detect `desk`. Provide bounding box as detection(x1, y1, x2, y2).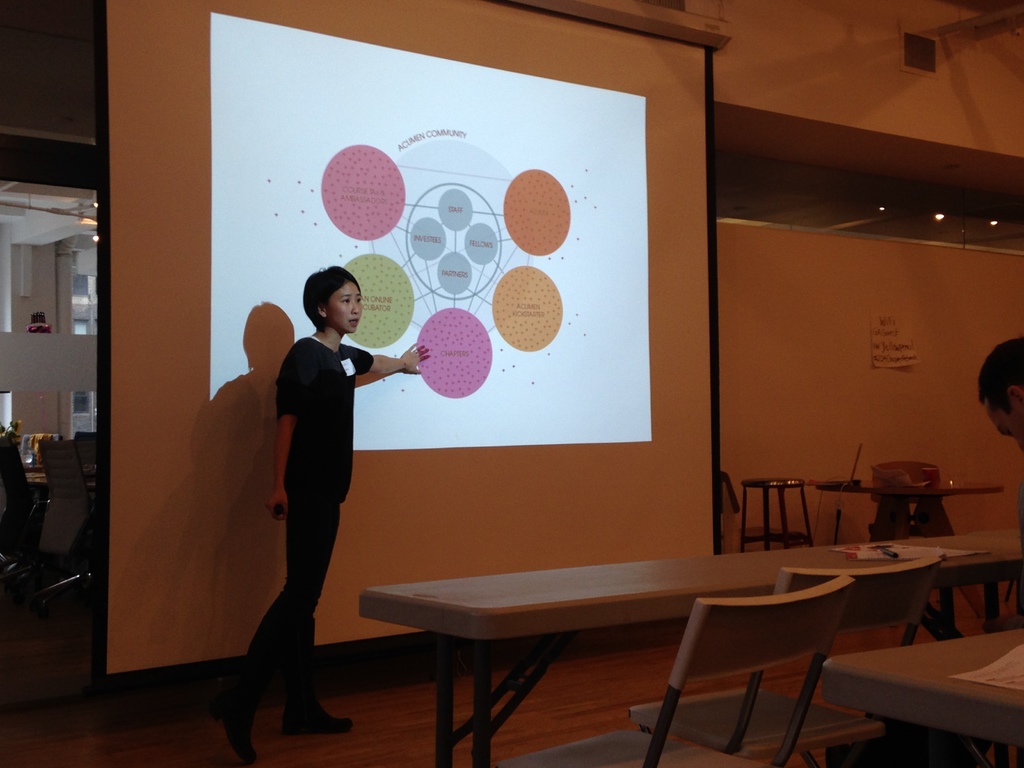
detection(360, 532, 1023, 767).
